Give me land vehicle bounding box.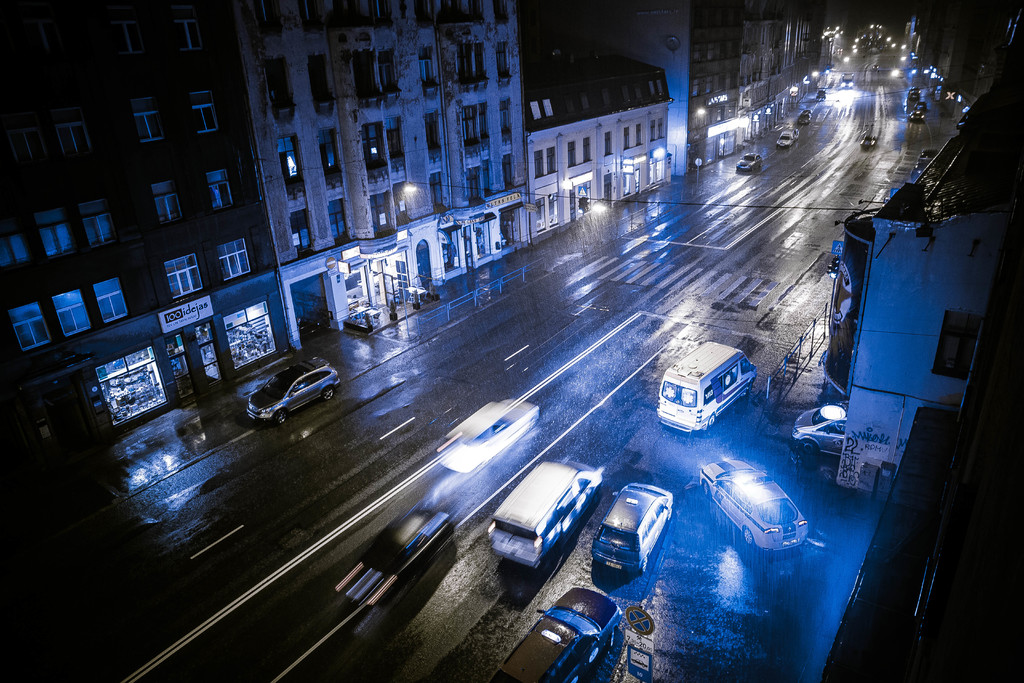
pyautogui.locateOnScreen(439, 401, 539, 477).
